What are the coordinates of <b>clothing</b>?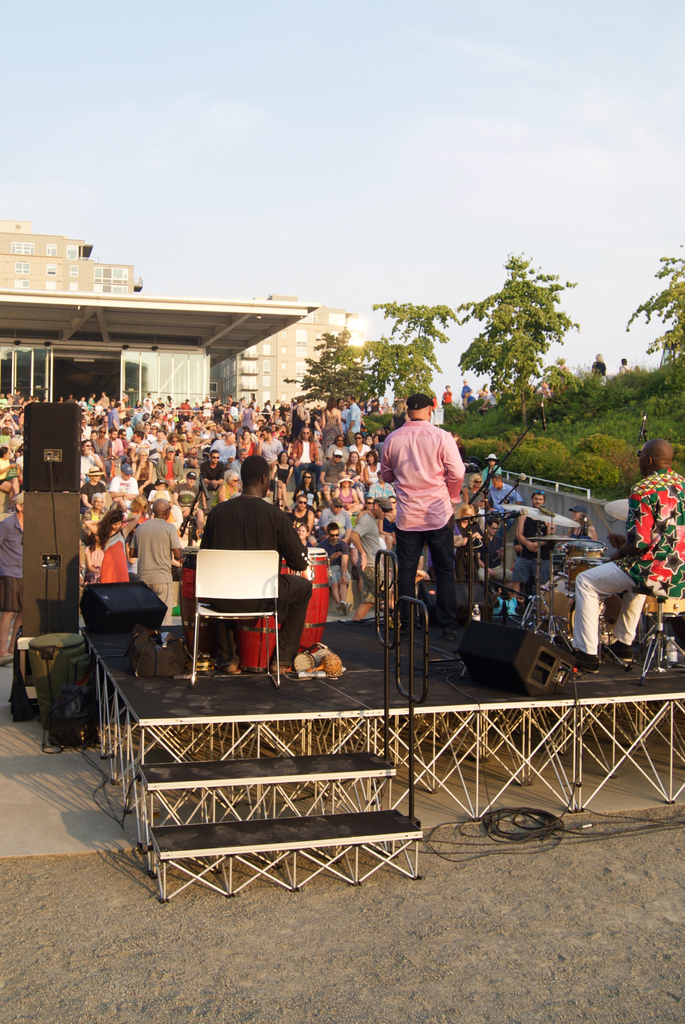
region(486, 479, 523, 536).
